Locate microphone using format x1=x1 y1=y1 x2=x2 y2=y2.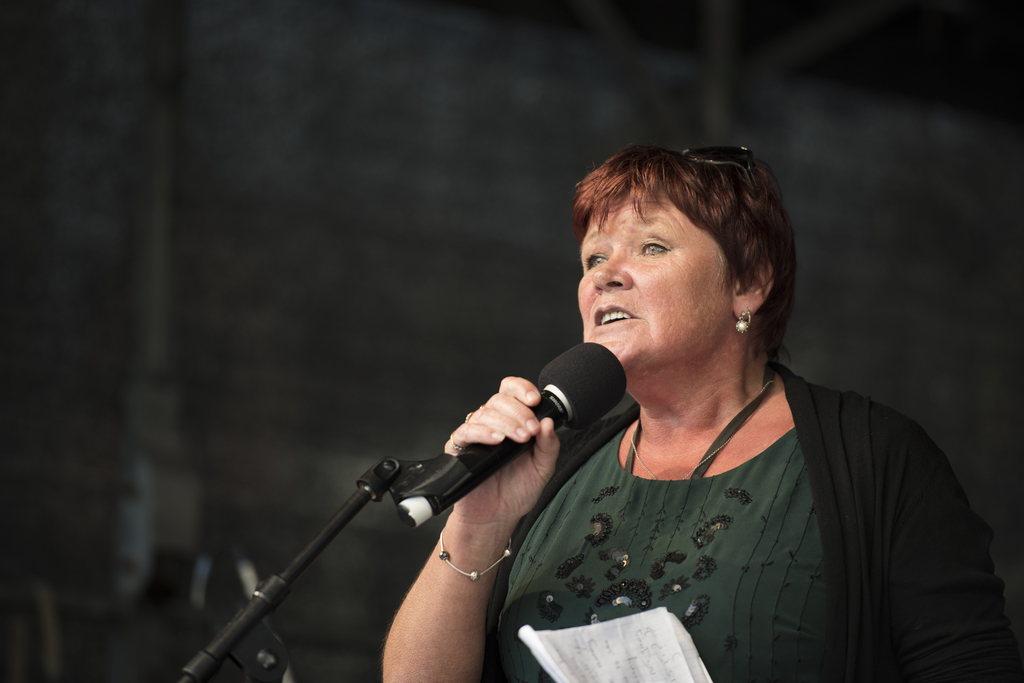
x1=537 y1=352 x2=620 y2=446.
